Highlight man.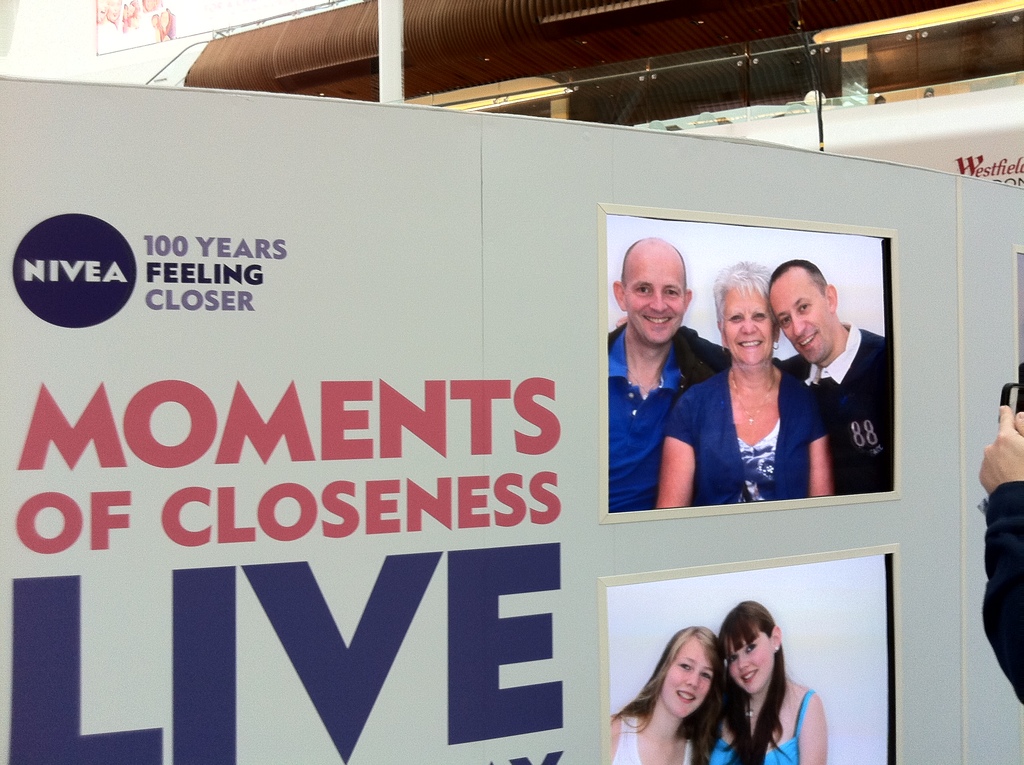
Highlighted region: {"left": 605, "top": 234, "right": 727, "bottom": 514}.
